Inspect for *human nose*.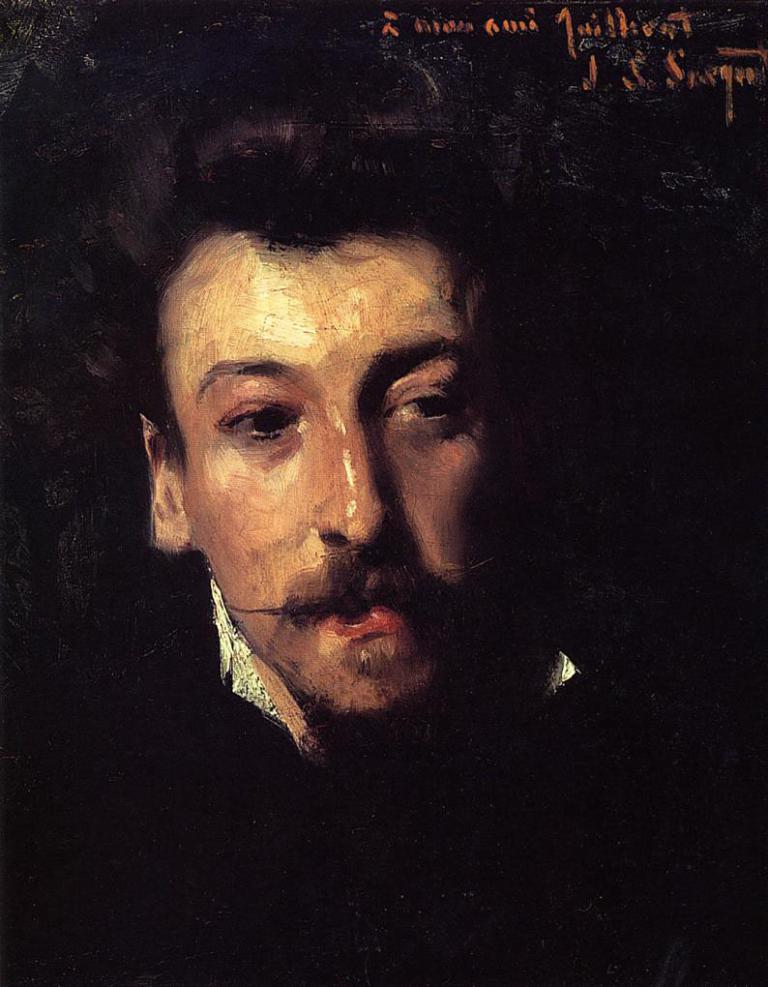
Inspection: [left=305, top=416, right=396, bottom=544].
